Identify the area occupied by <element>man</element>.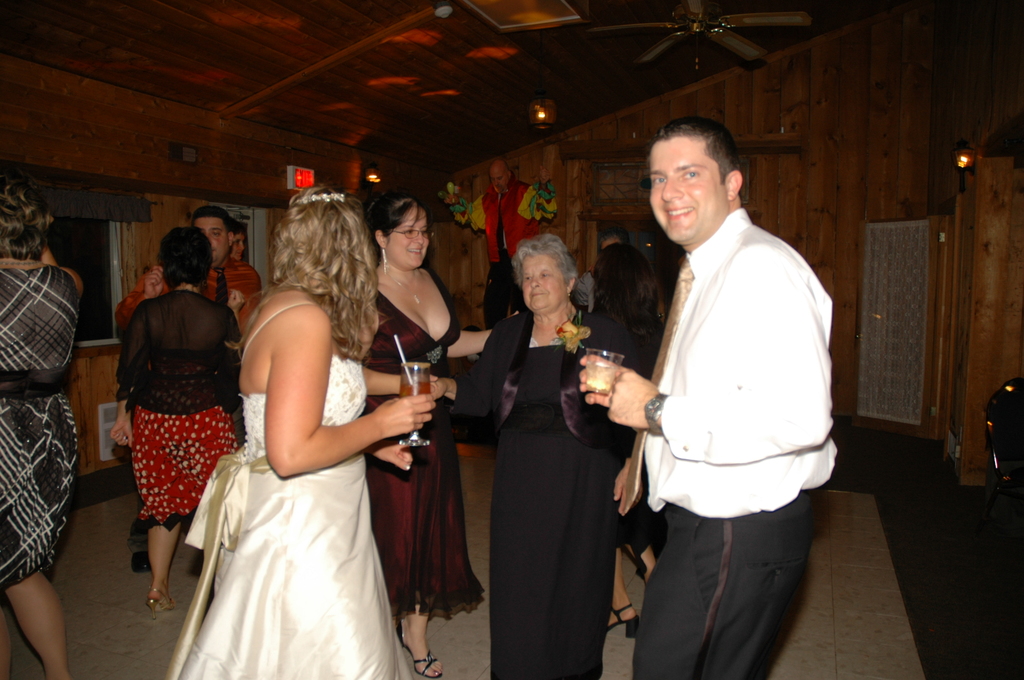
Area: 435/155/561/332.
